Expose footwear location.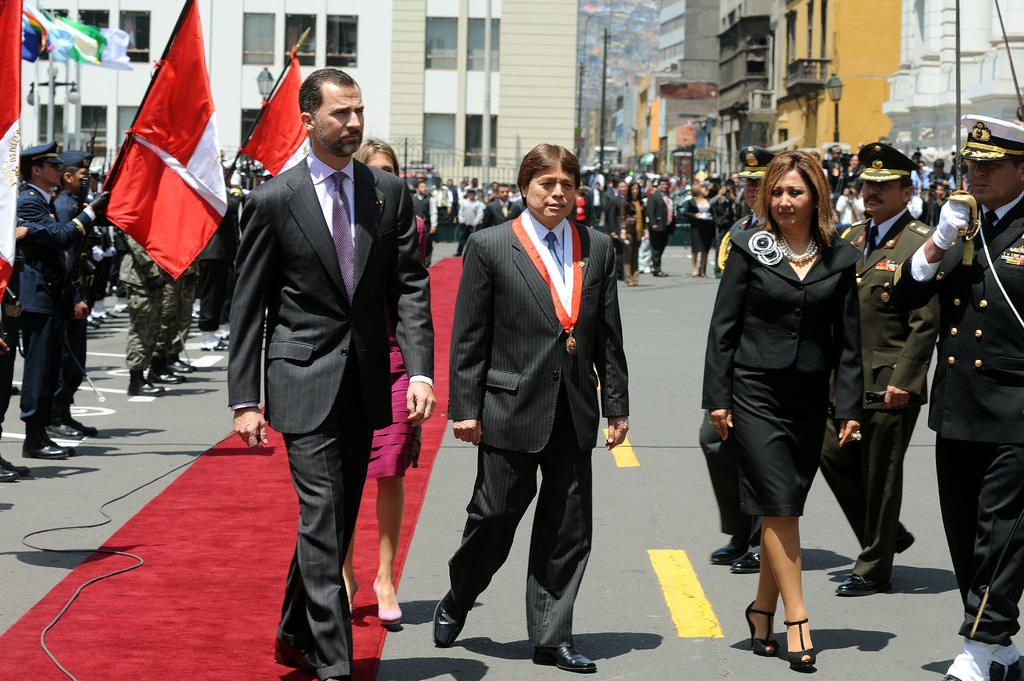
Exposed at bbox=(784, 609, 817, 671).
